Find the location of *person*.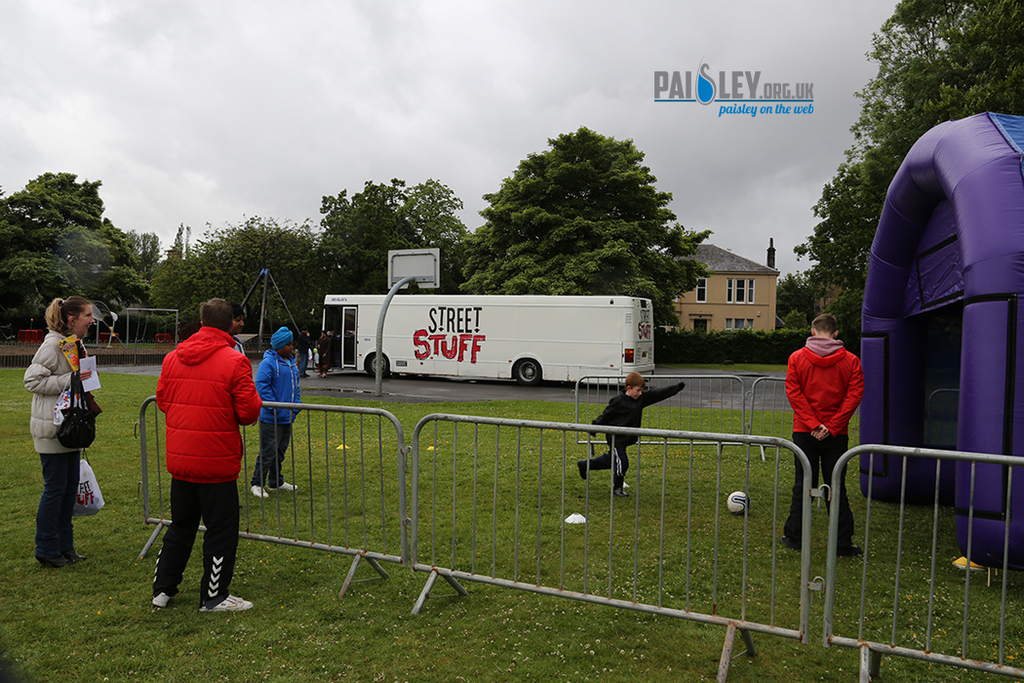
Location: l=227, t=302, r=245, b=354.
